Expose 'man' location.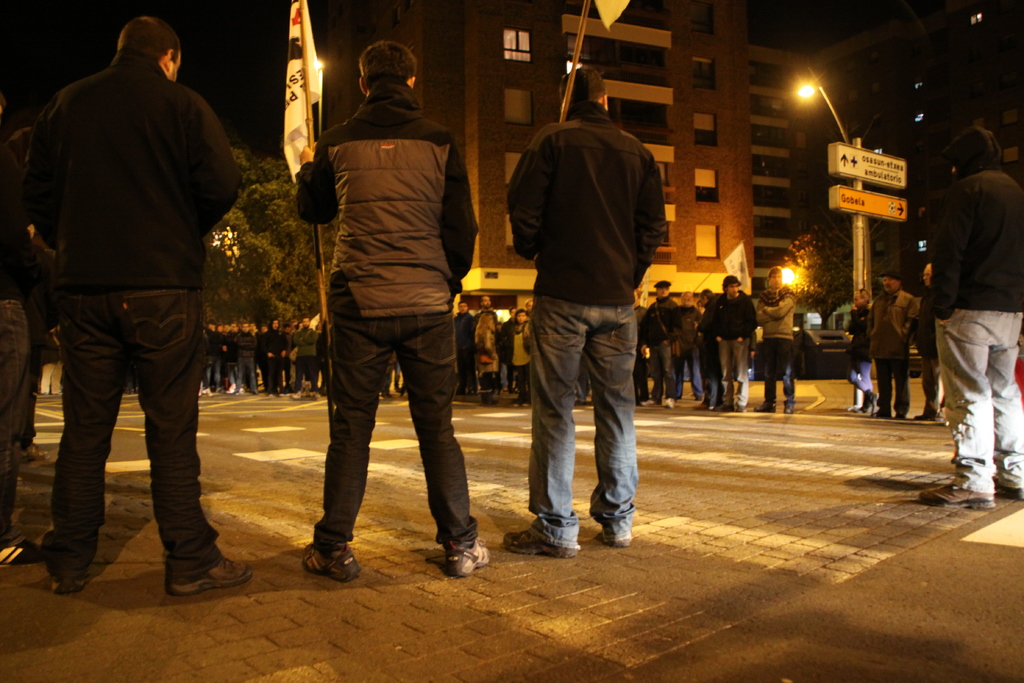
Exposed at (left=291, top=315, right=319, bottom=400).
